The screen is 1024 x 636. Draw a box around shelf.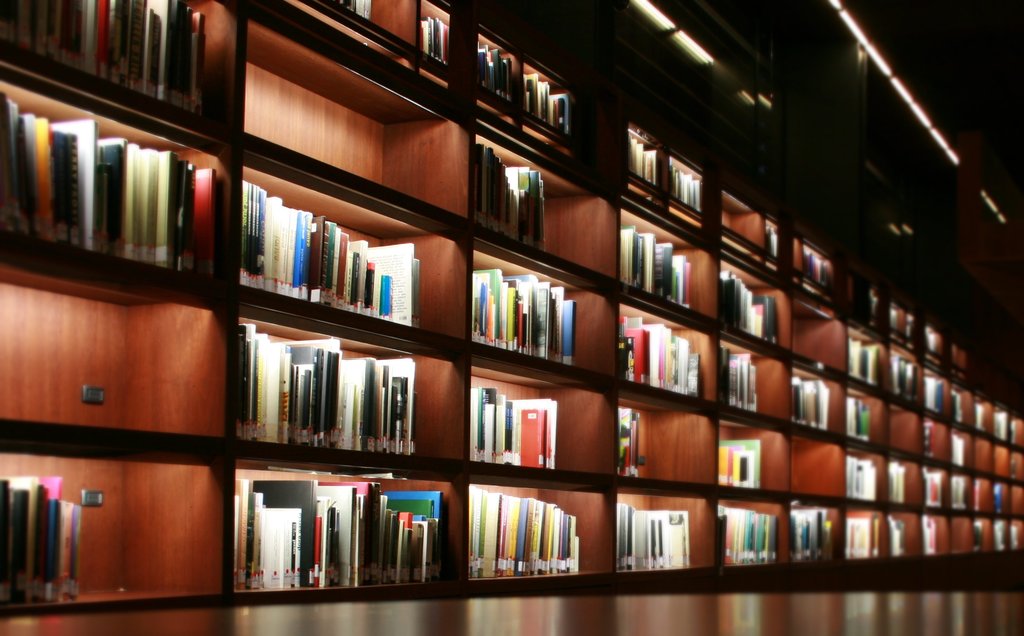
456:24:601:143.
